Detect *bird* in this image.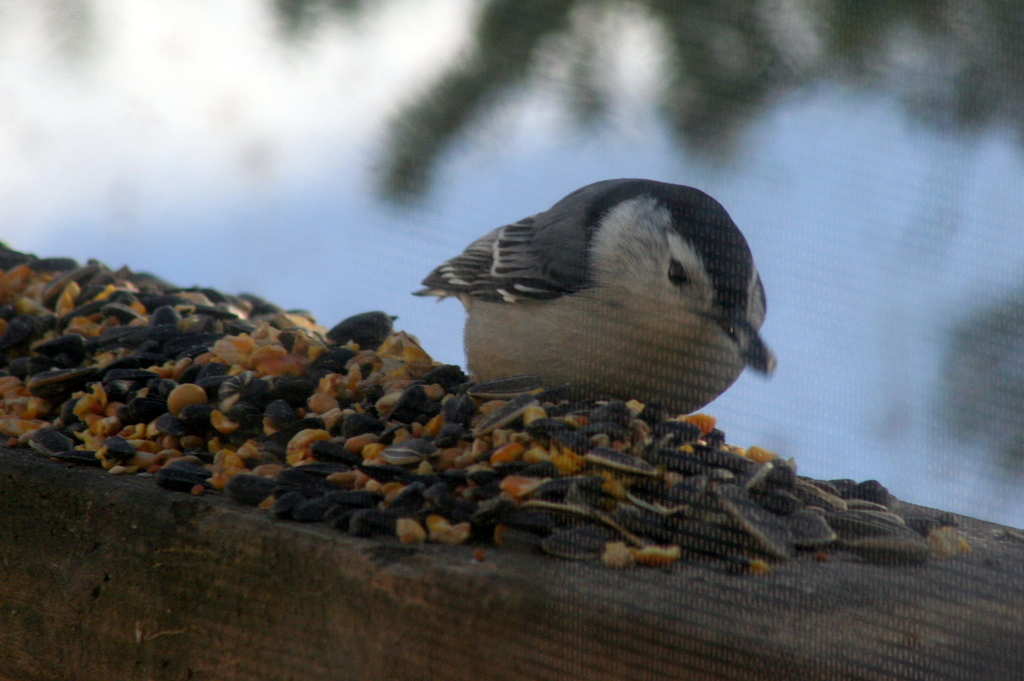
Detection: x1=404 y1=179 x2=783 y2=429.
